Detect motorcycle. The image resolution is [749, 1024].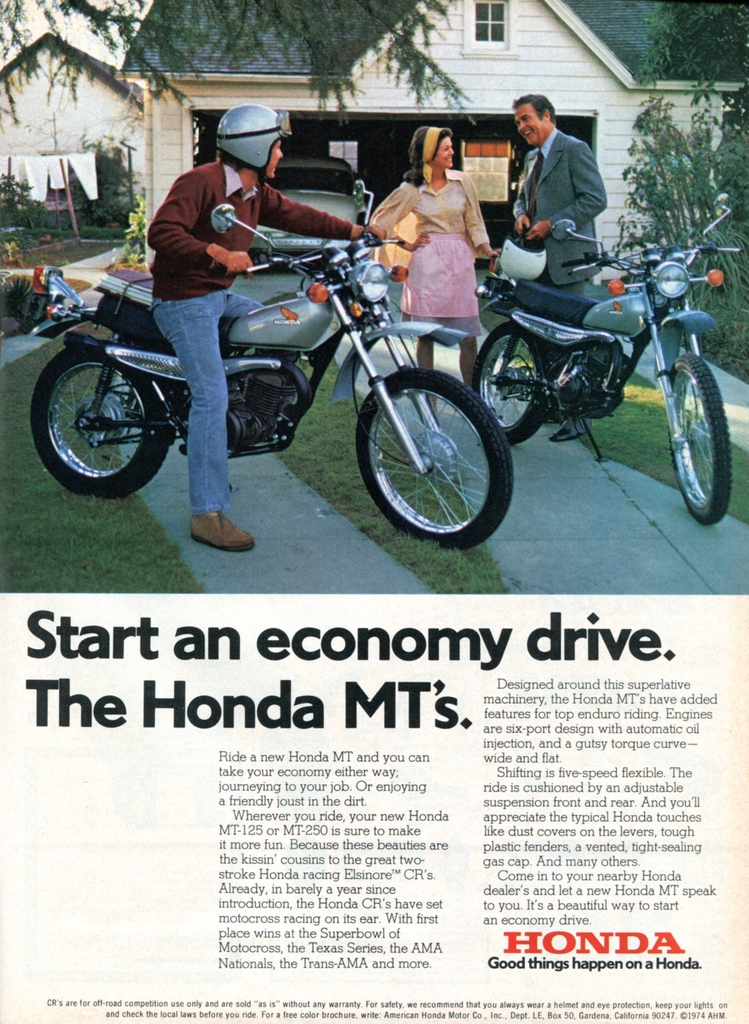
select_region(466, 181, 732, 531).
